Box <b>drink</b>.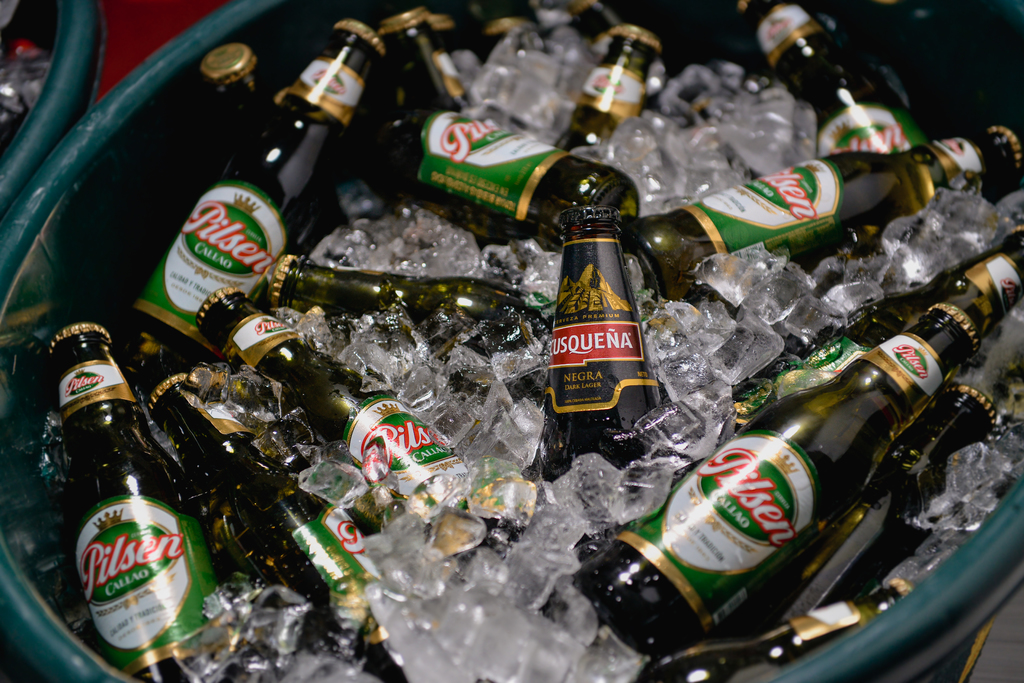
[left=740, top=6, right=915, bottom=155].
